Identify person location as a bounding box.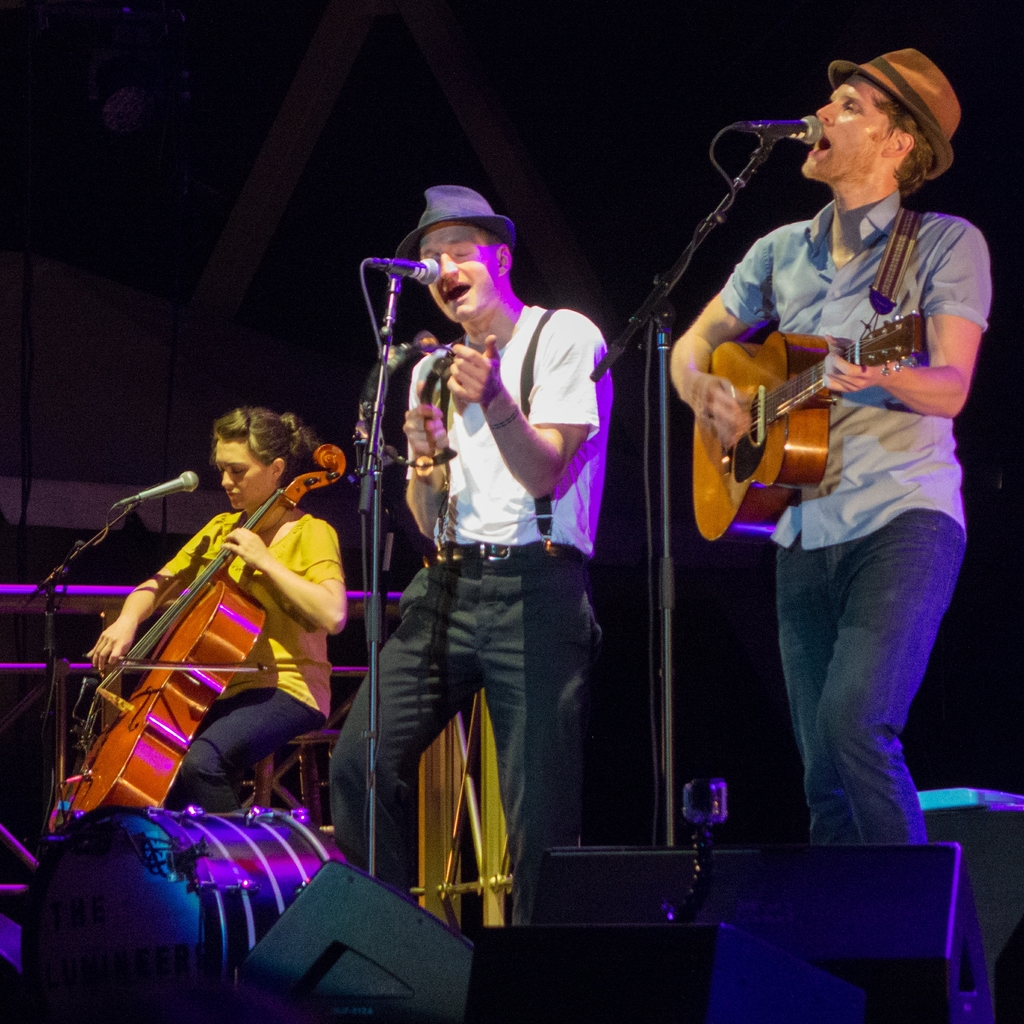
crop(90, 409, 350, 803).
